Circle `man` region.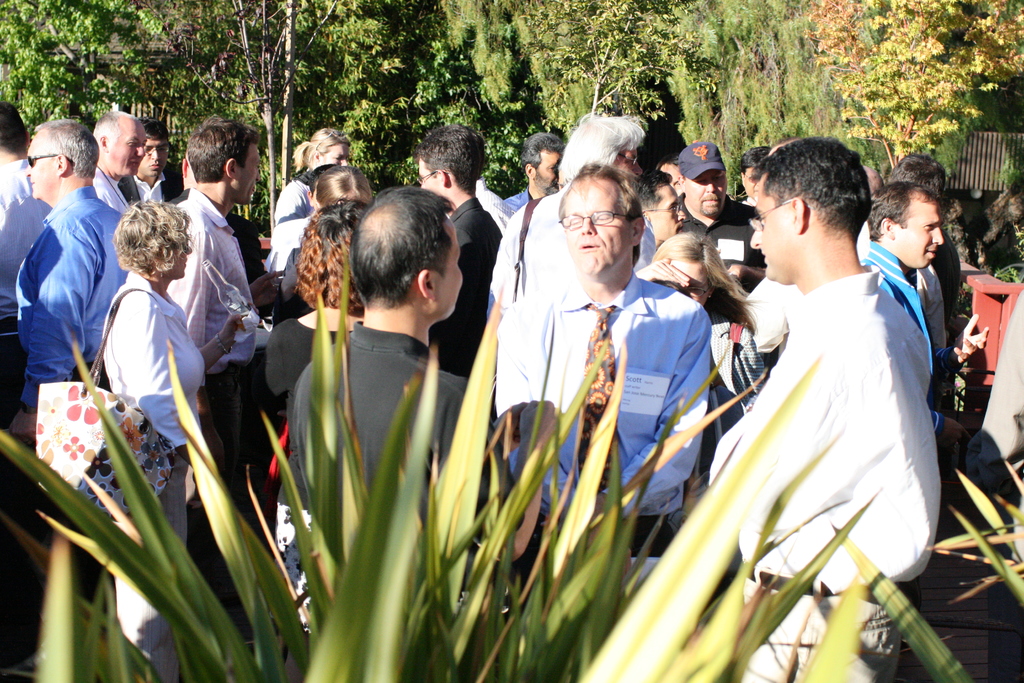
Region: (126,114,176,212).
